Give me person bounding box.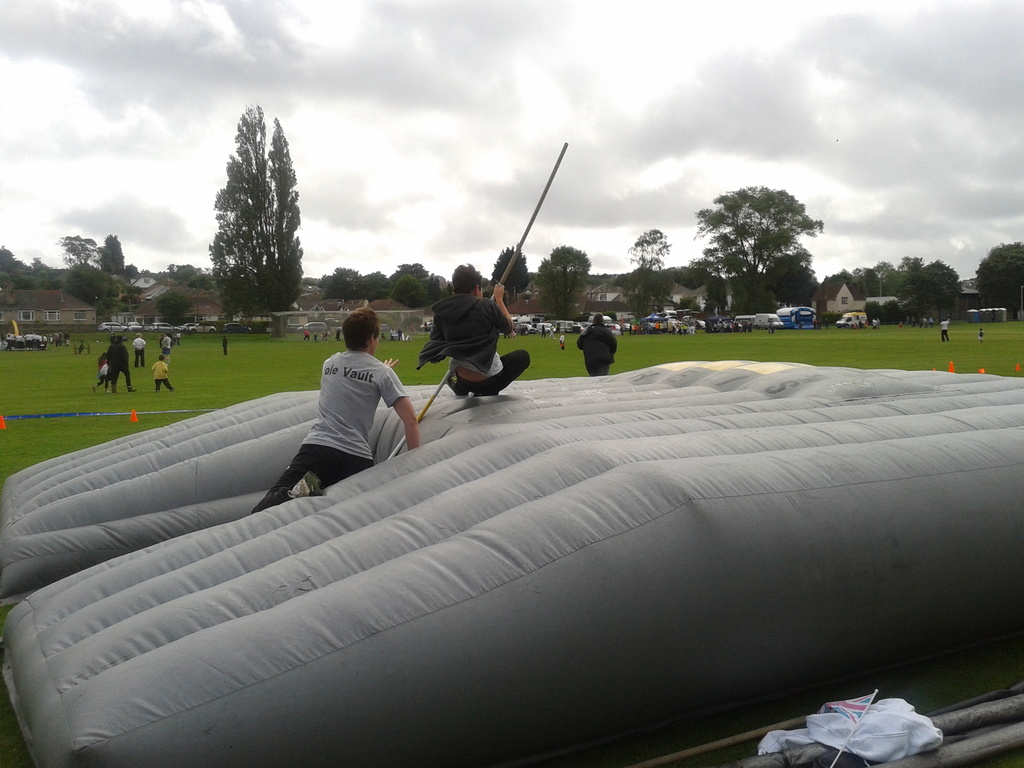
detection(246, 303, 420, 514).
